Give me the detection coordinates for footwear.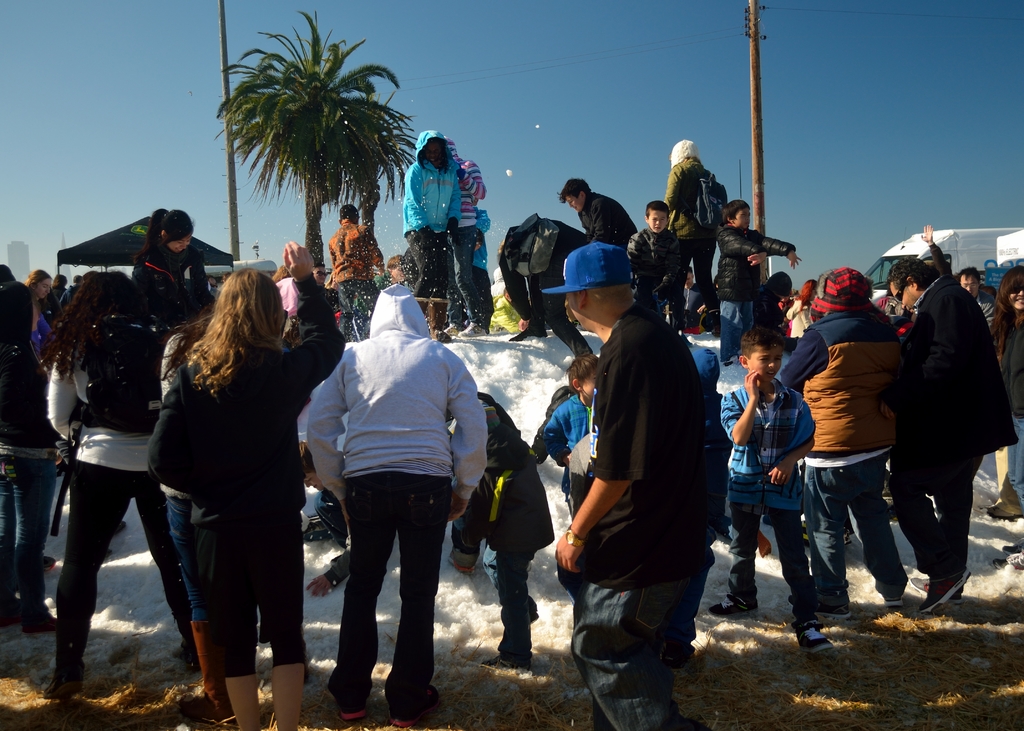
42 554 56 573.
